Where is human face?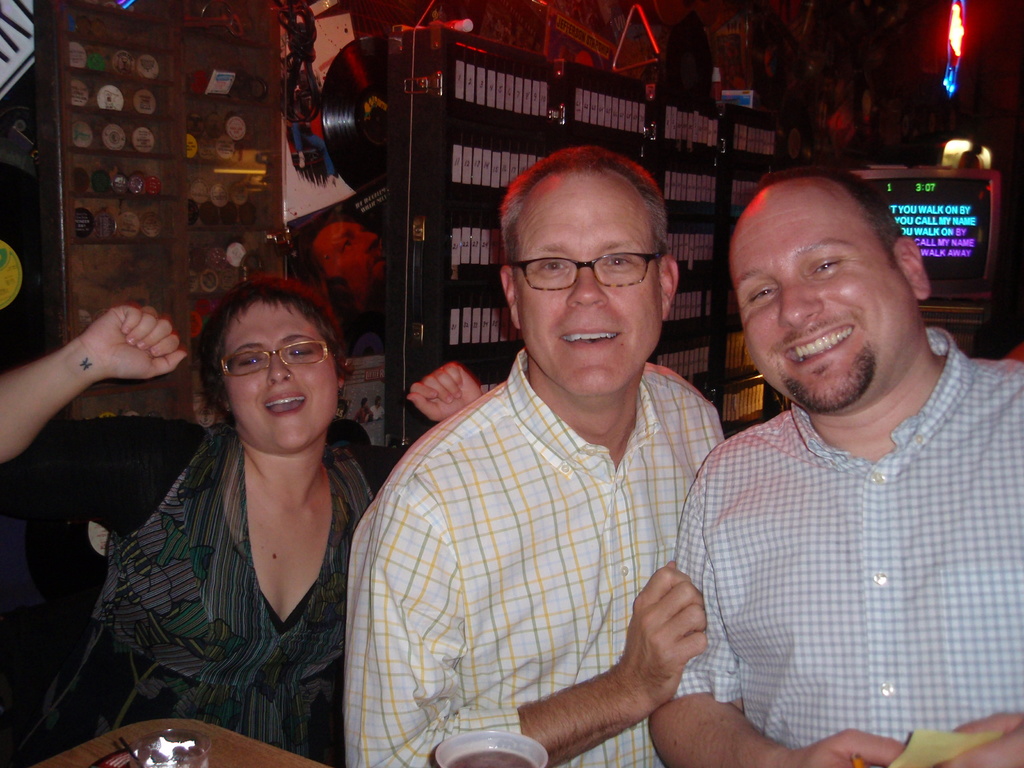
{"x1": 223, "y1": 306, "x2": 342, "y2": 462}.
